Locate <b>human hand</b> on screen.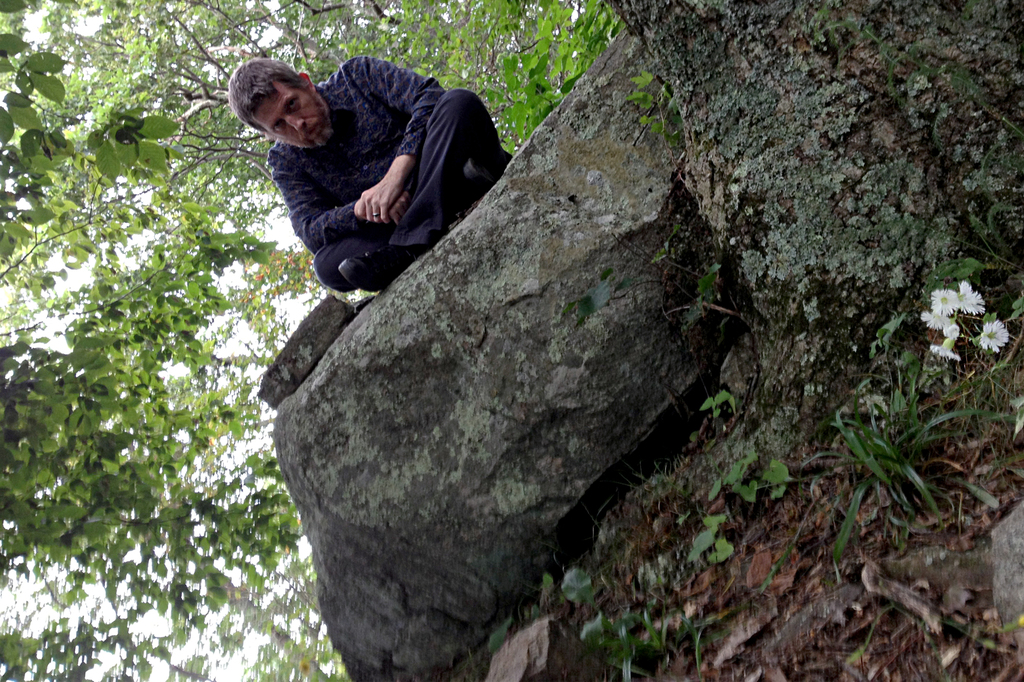
On screen at bbox=[337, 134, 417, 221].
